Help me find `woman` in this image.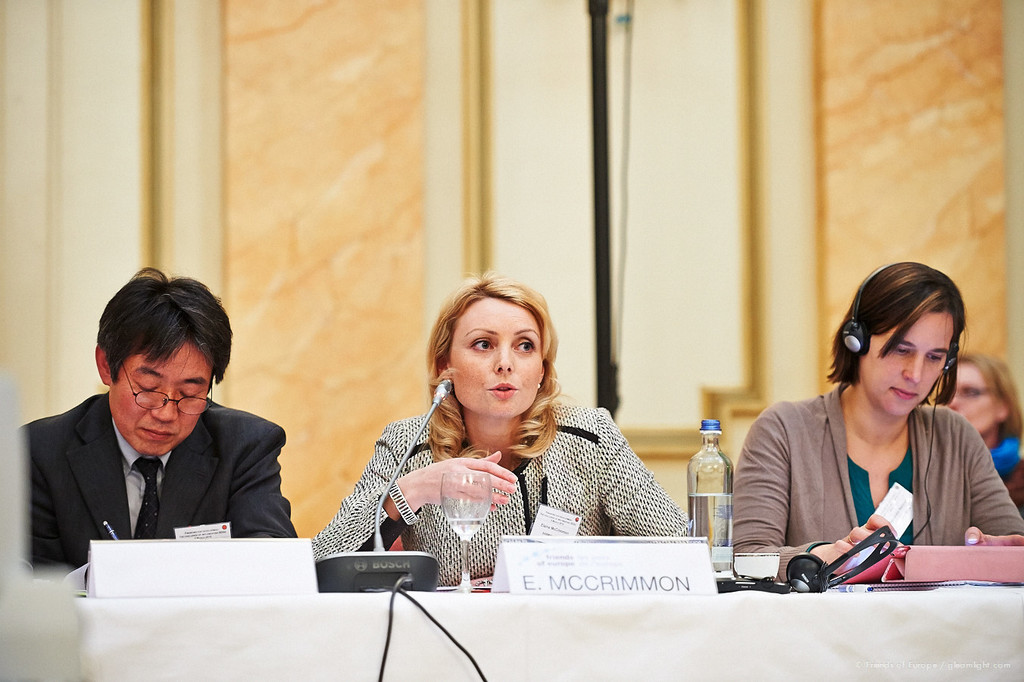
Found it: x1=303, y1=264, x2=704, y2=584.
